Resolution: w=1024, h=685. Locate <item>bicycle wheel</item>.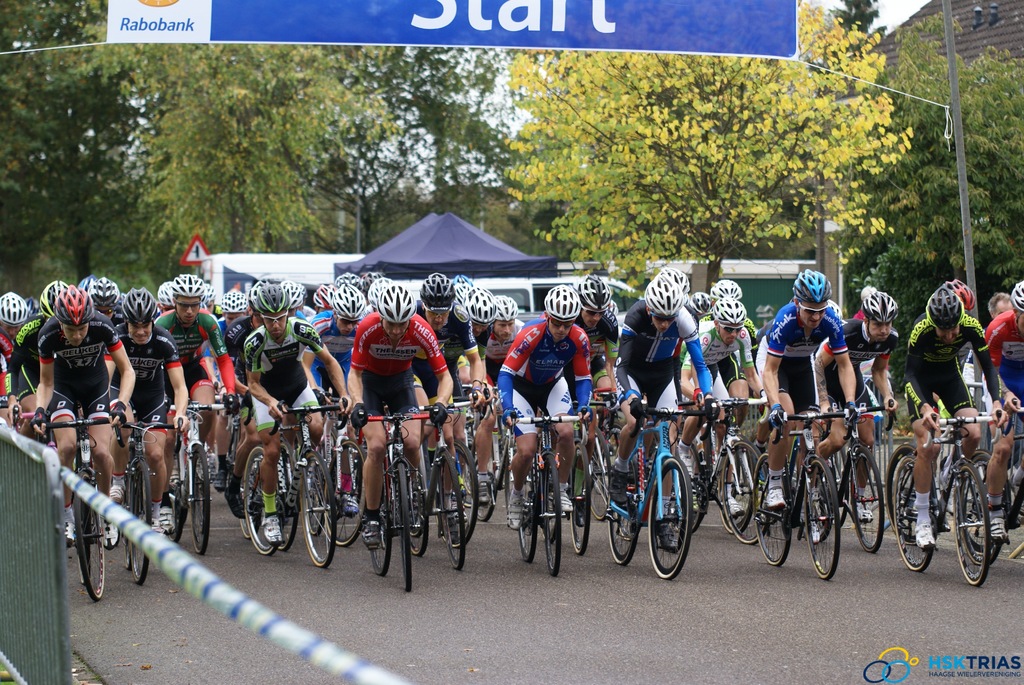
538:456:561:574.
